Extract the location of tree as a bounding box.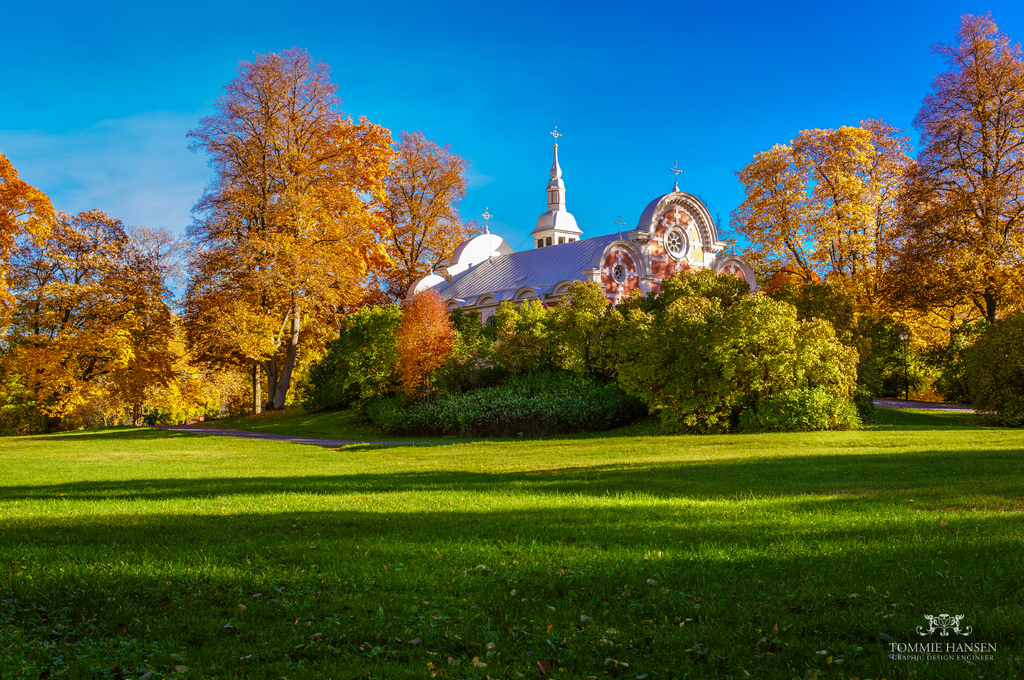
[852, 116, 935, 287].
